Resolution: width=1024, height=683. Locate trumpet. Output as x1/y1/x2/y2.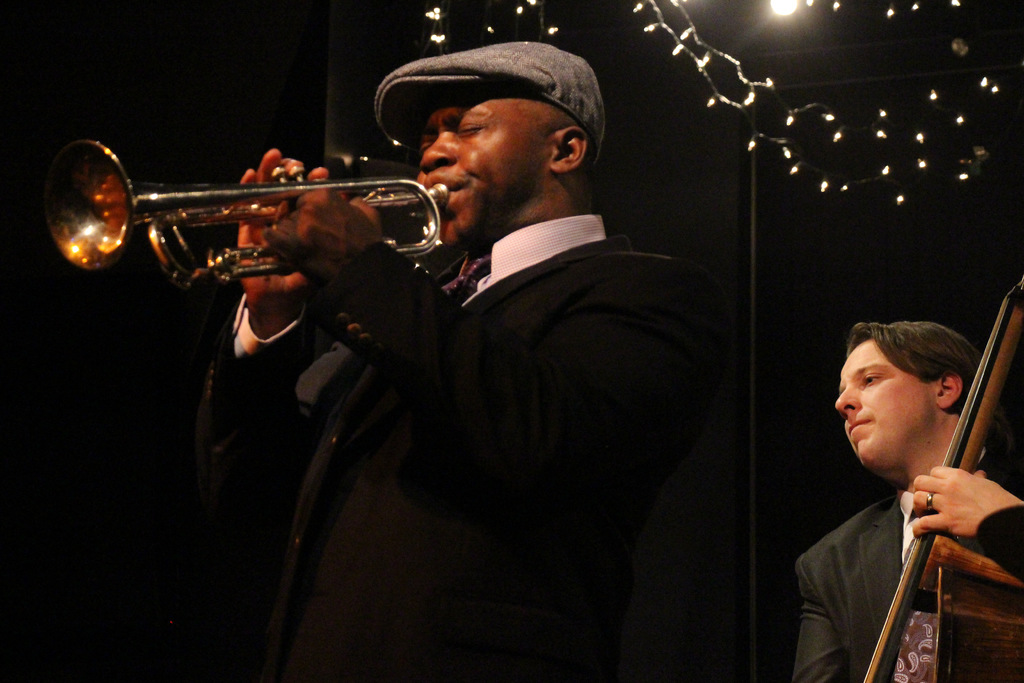
44/138/447/288.
